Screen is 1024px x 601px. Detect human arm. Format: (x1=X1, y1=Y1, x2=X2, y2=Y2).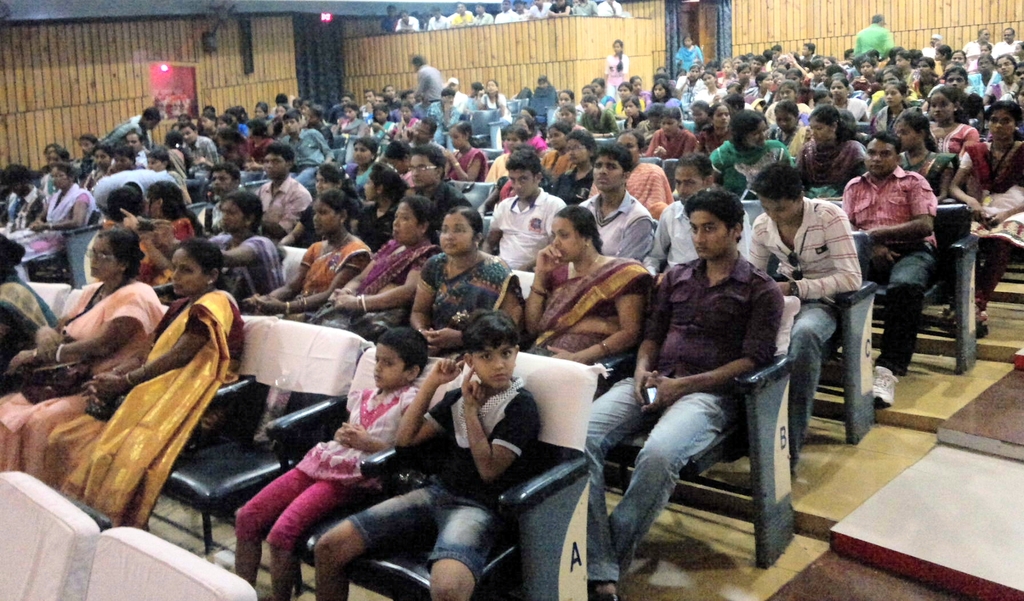
(x1=224, y1=237, x2=268, y2=264).
